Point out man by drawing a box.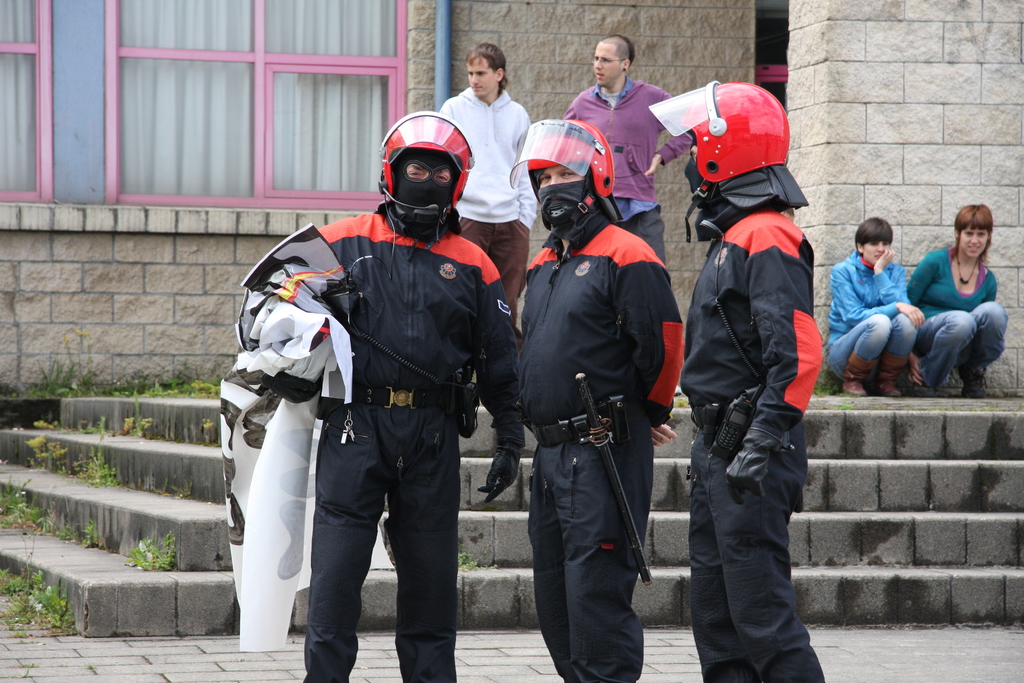
<box>440,45,542,352</box>.
